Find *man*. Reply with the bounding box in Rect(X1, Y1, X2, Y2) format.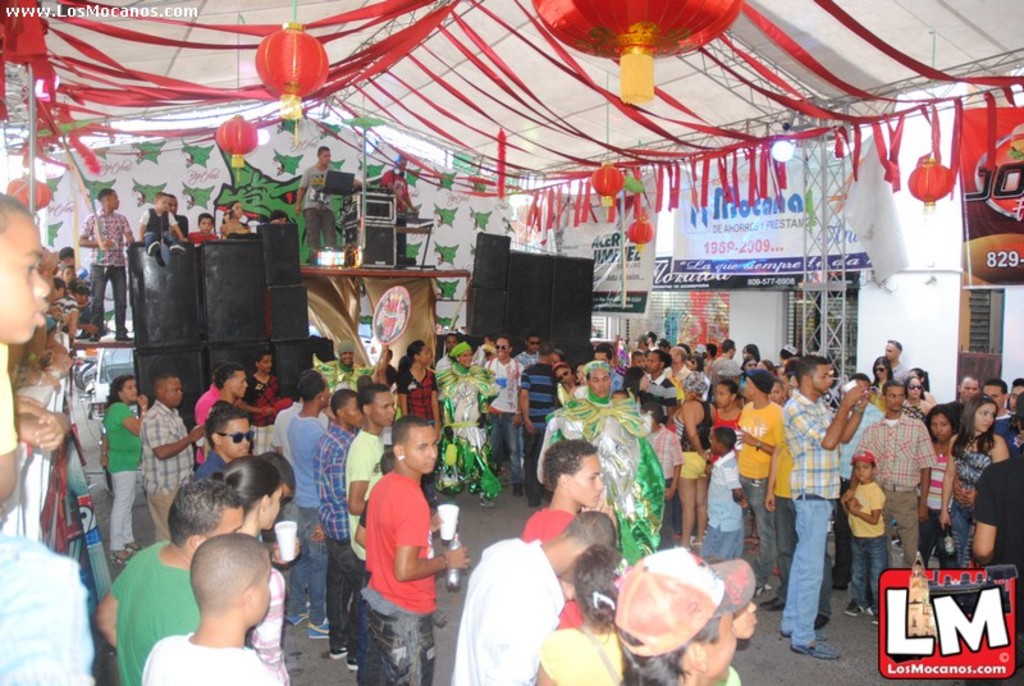
Rect(733, 370, 785, 596).
